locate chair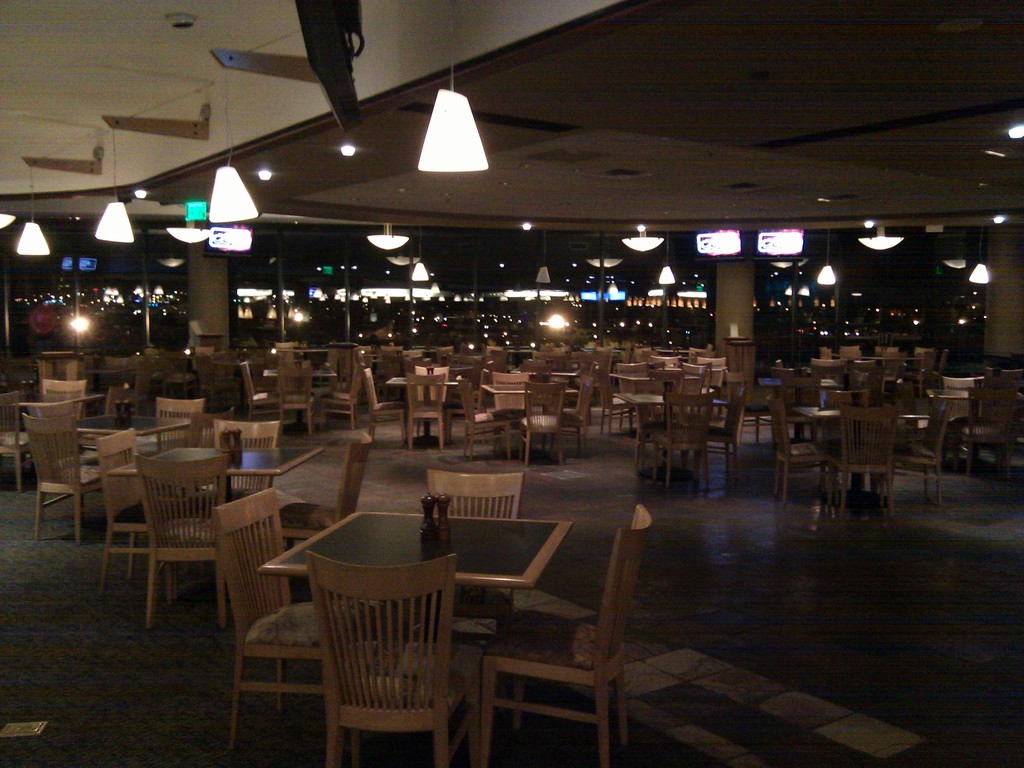
l=838, t=342, r=863, b=360
